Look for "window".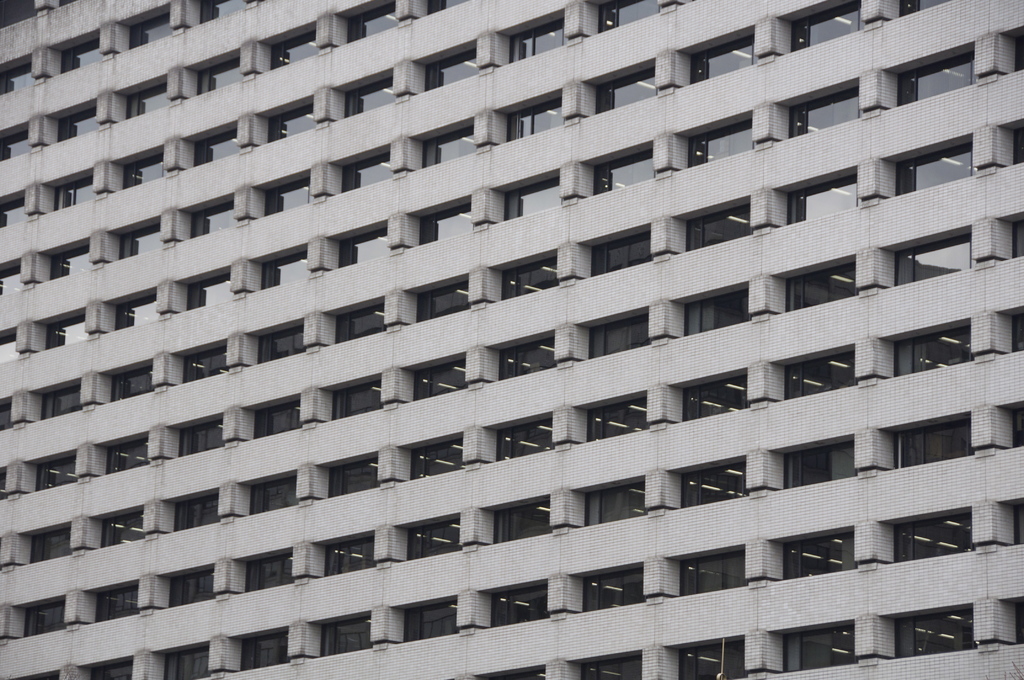
Found: {"x1": 330, "y1": 372, "x2": 384, "y2": 422}.
